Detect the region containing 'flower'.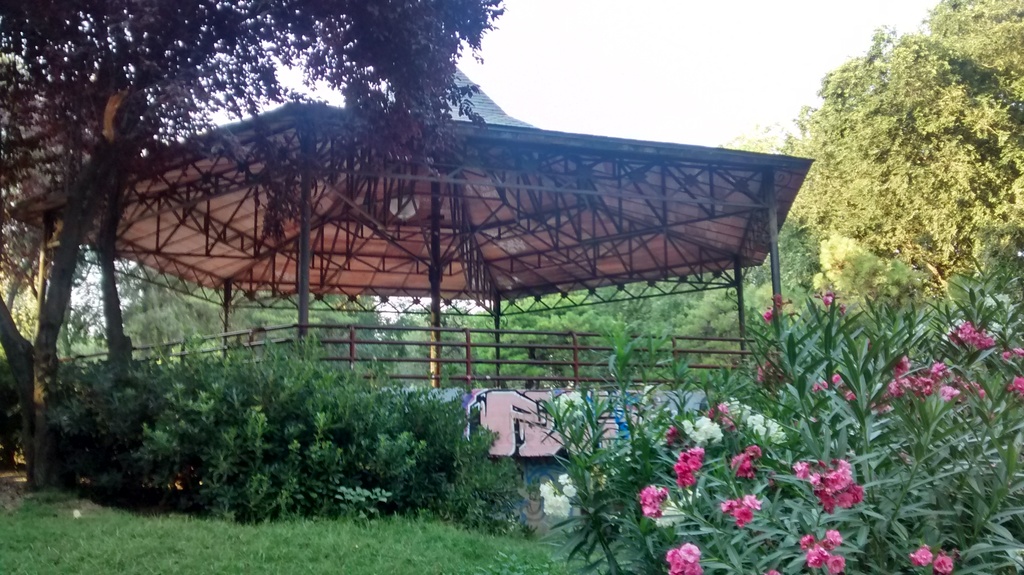
bbox=(681, 416, 723, 444).
